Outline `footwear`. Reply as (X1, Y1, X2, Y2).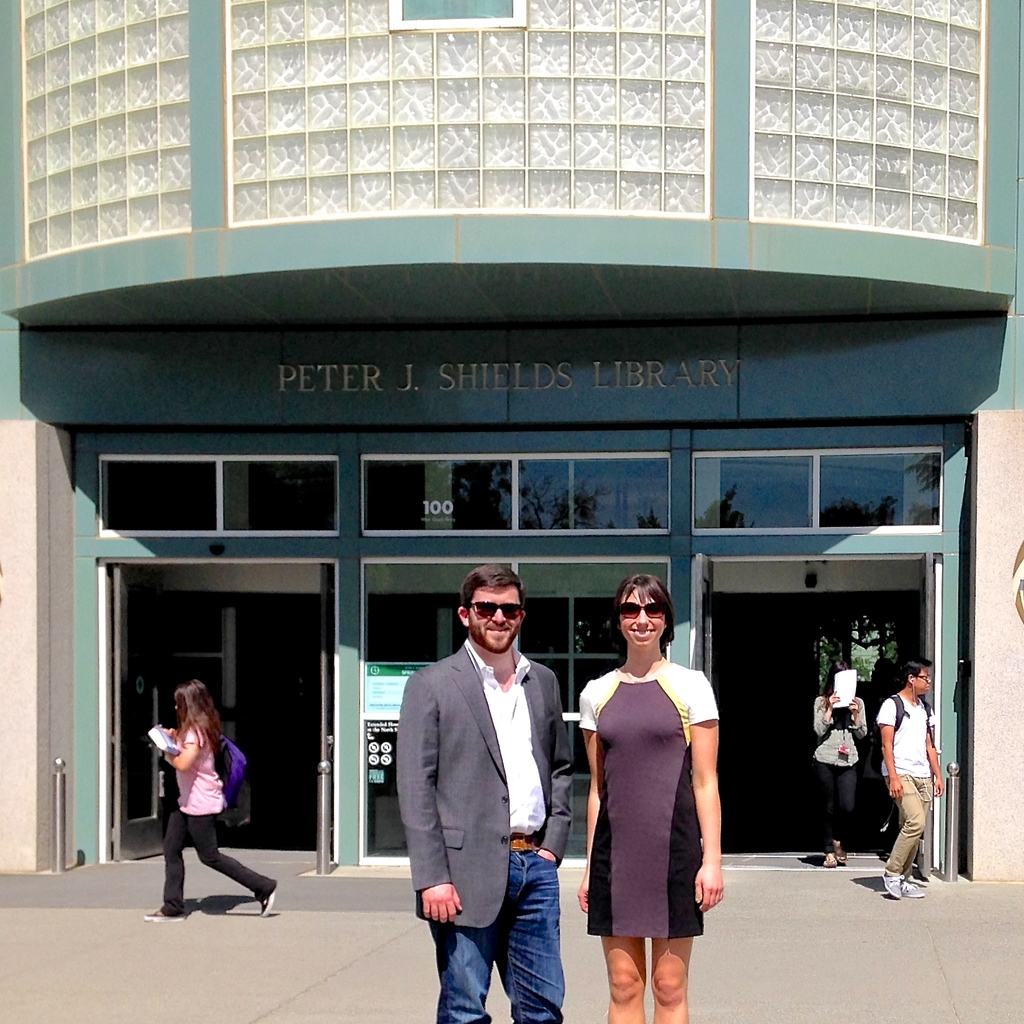
(823, 856, 839, 868).
